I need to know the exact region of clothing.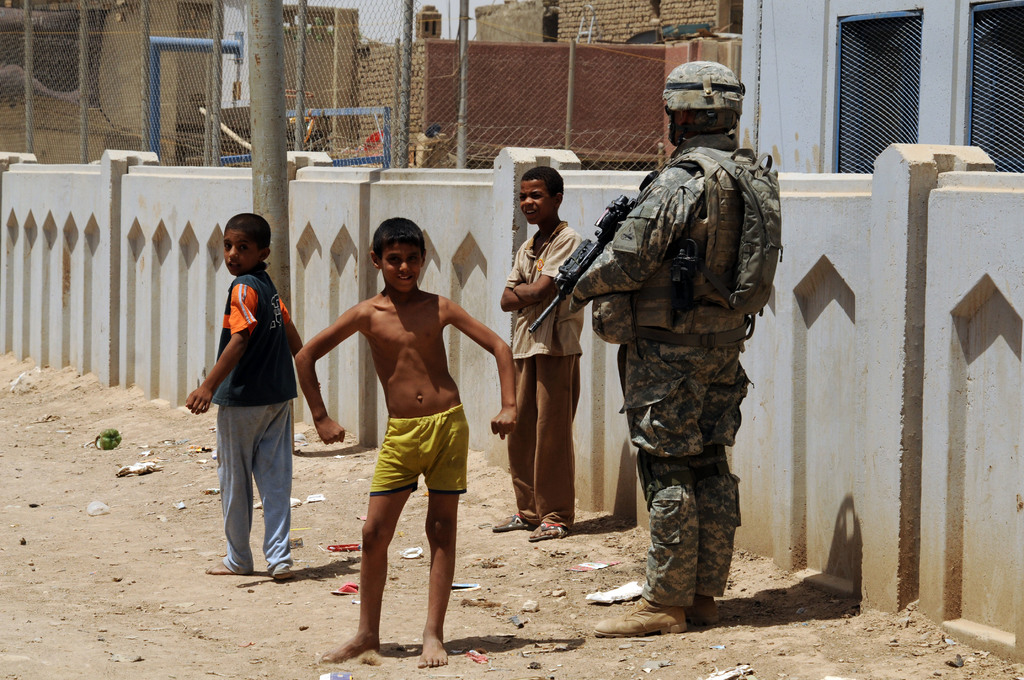
Region: bbox=[507, 222, 584, 526].
